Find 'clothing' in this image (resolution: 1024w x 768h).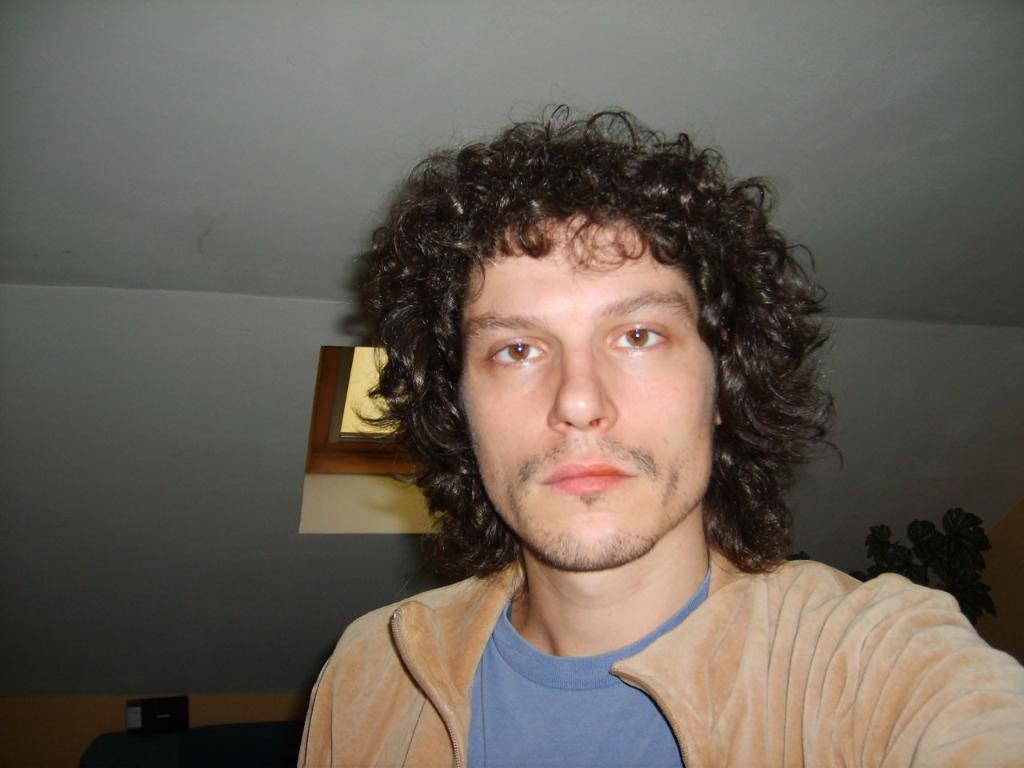
locate(278, 456, 1011, 767).
